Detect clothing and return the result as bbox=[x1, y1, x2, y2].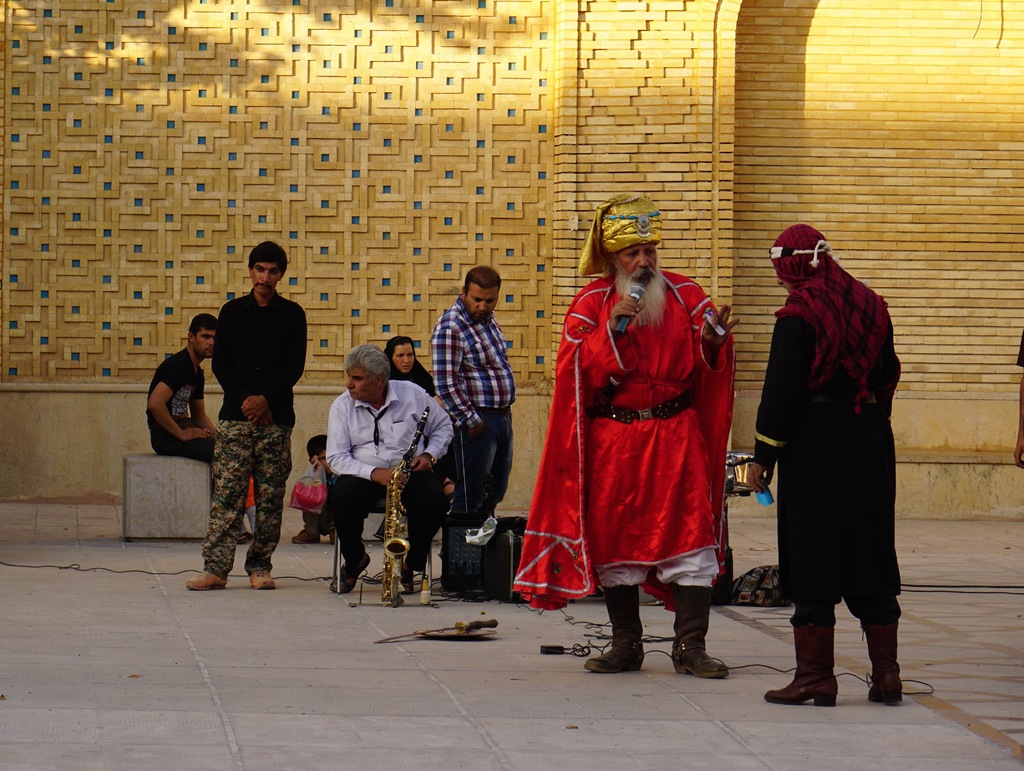
bbox=[209, 288, 305, 574].
